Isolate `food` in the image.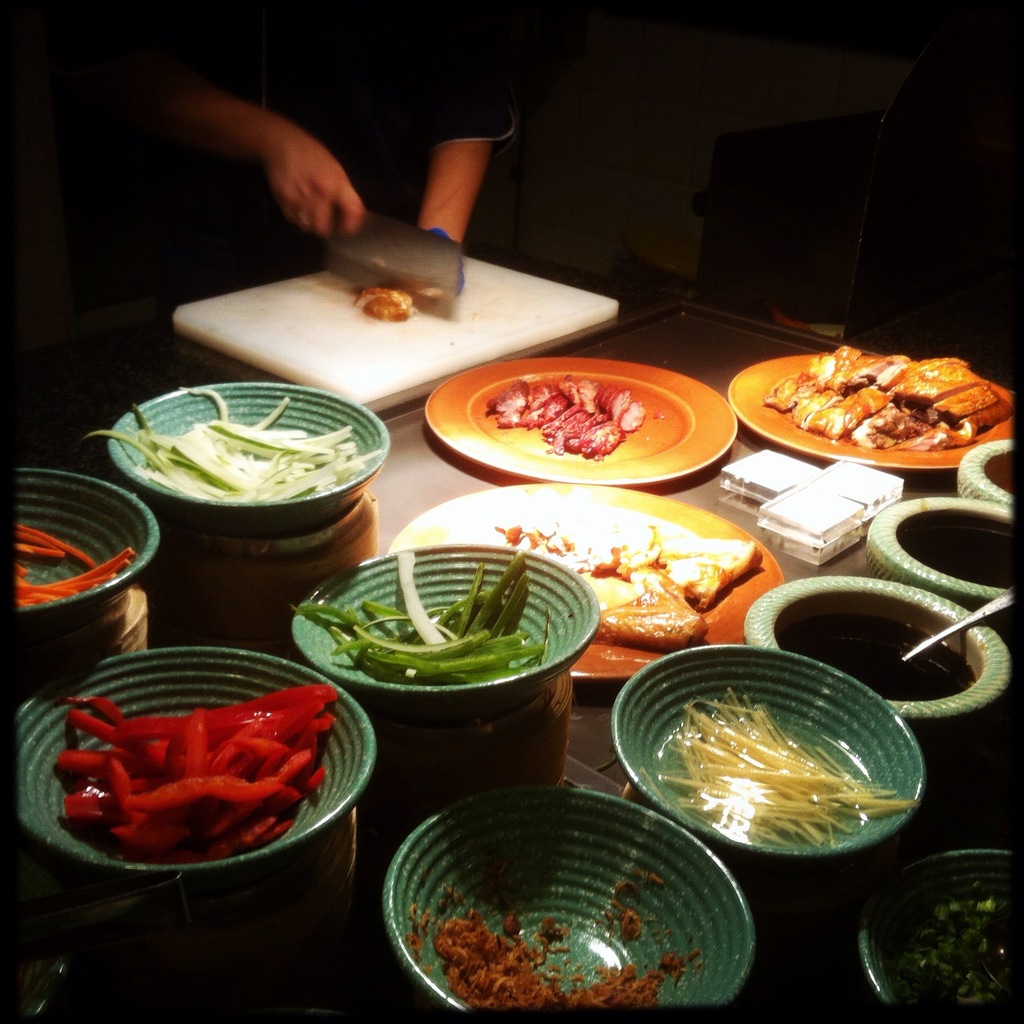
Isolated region: <box>350,283,413,323</box>.
